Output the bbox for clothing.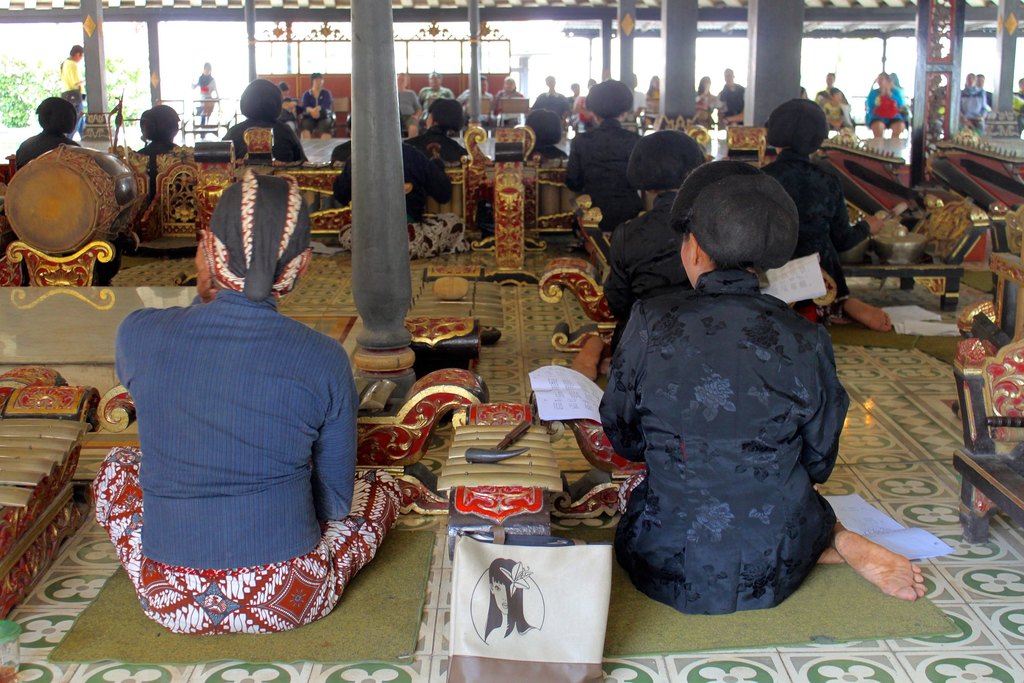
rect(760, 147, 872, 313).
